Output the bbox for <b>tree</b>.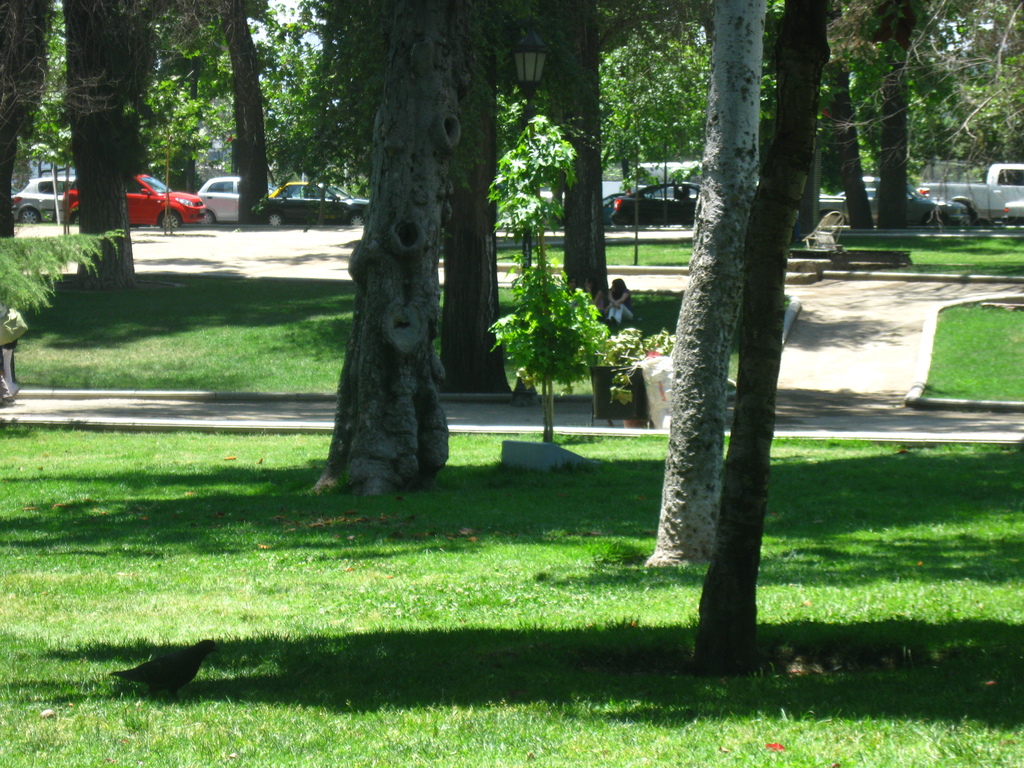
790,0,865,246.
